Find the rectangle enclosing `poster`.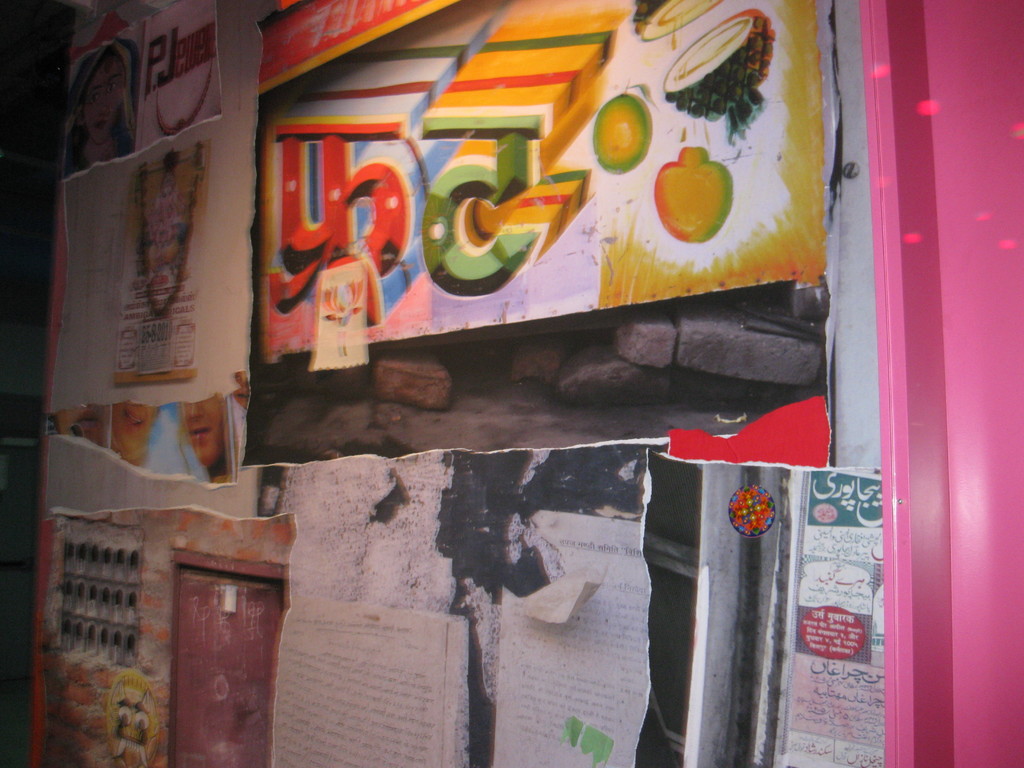
112 138 204 387.
